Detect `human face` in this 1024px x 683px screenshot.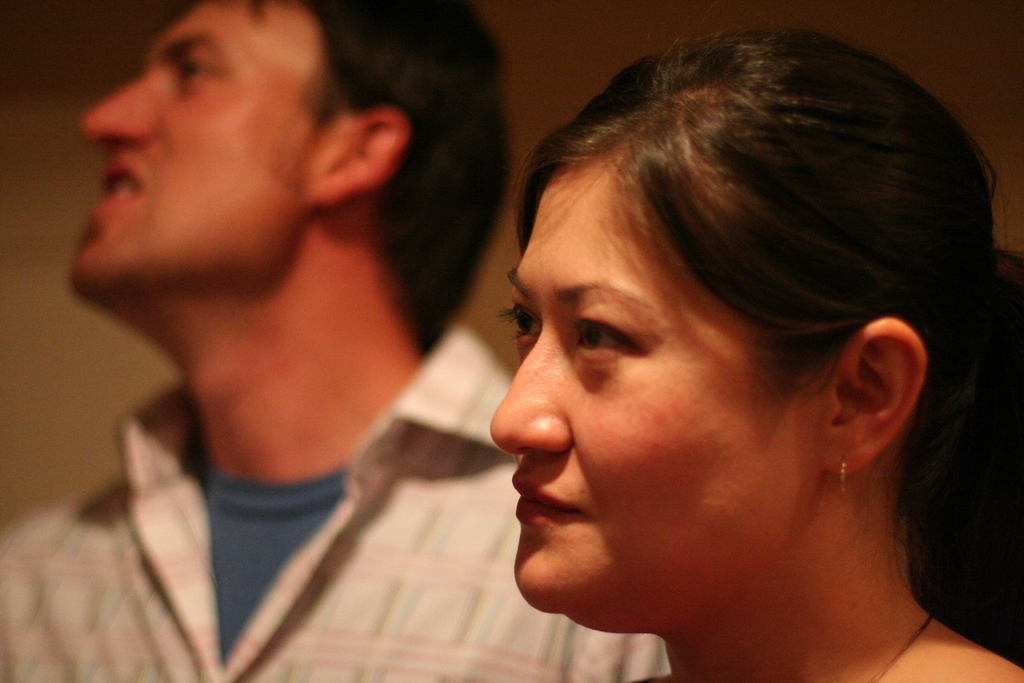
Detection: bbox(73, 0, 341, 312).
